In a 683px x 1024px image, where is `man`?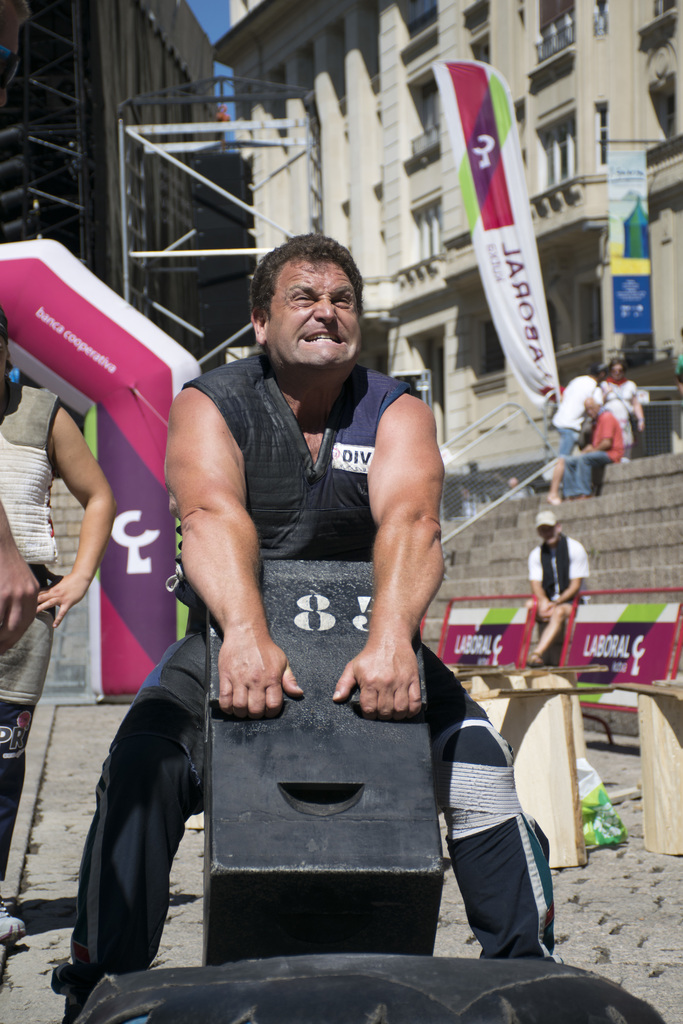
x1=0 y1=308 x2=115 y2=945.
